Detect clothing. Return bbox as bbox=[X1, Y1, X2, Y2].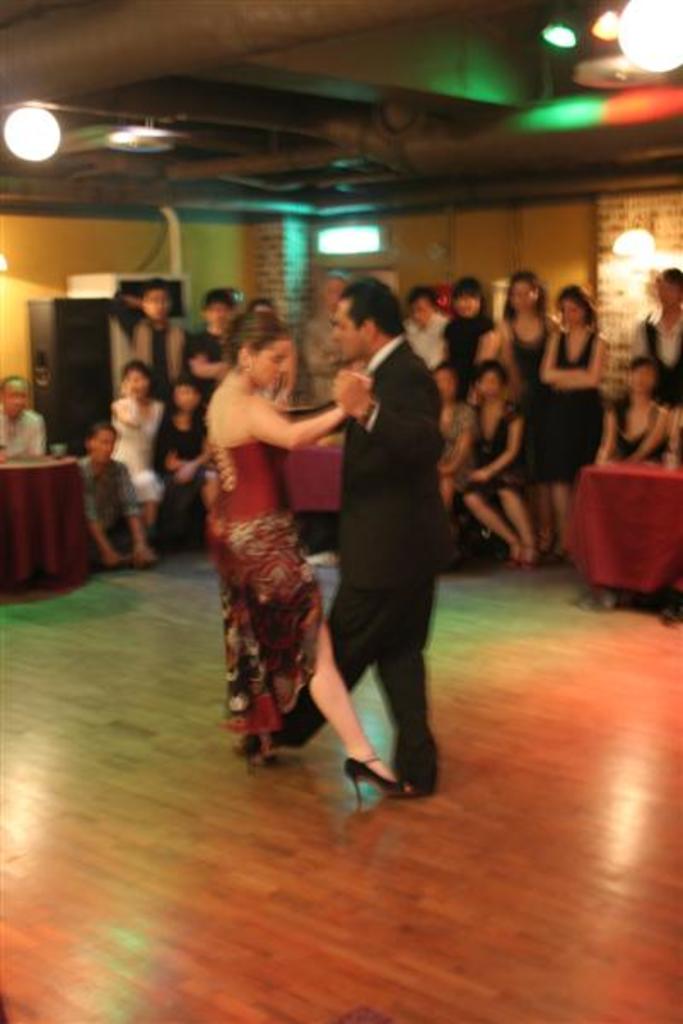
bbox=[277, 333, 446, 775].
